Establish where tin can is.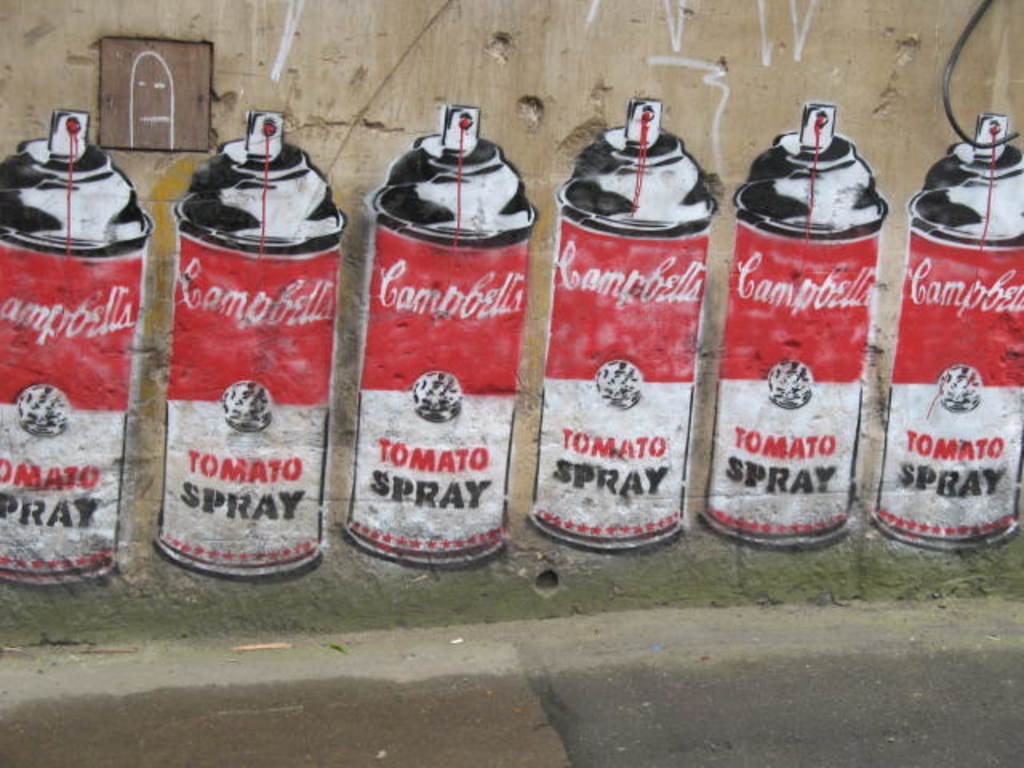
Established at <region>544, 96, 717, 555</region>.
